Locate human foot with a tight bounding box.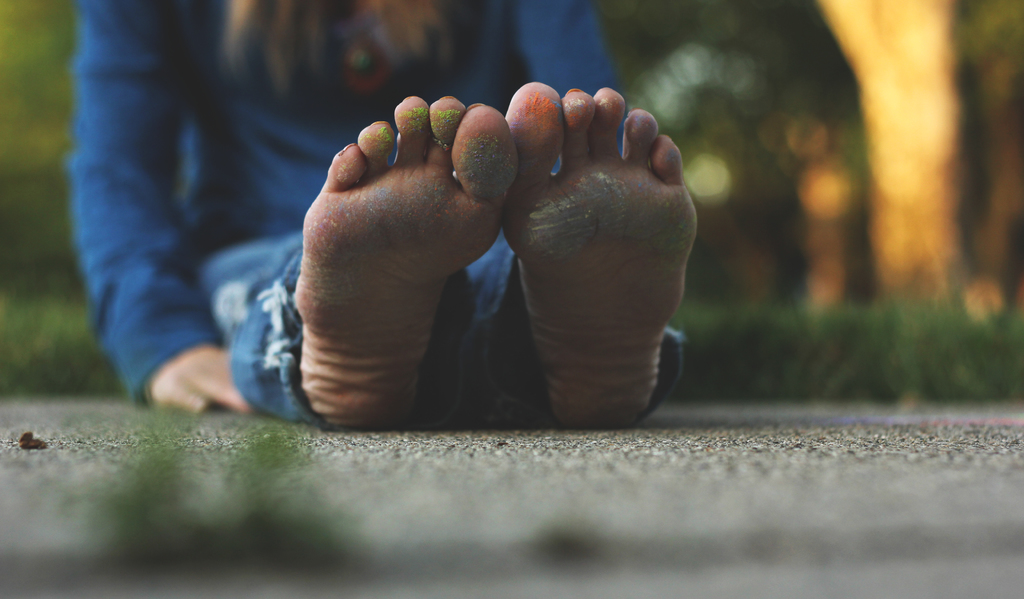
bbox=(504, 79, 696, 431).
